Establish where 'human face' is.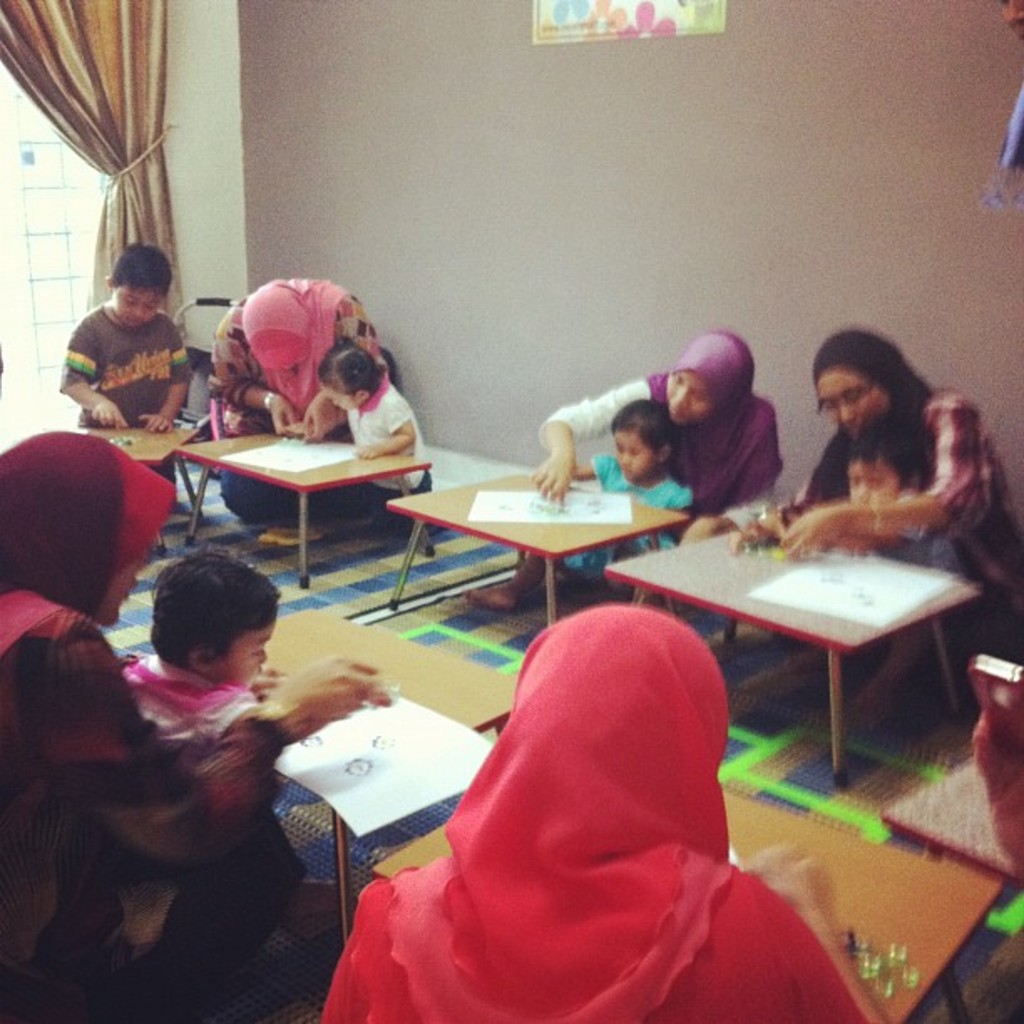
Established at [x1=817, y1=366, x2=892, y2=440].
